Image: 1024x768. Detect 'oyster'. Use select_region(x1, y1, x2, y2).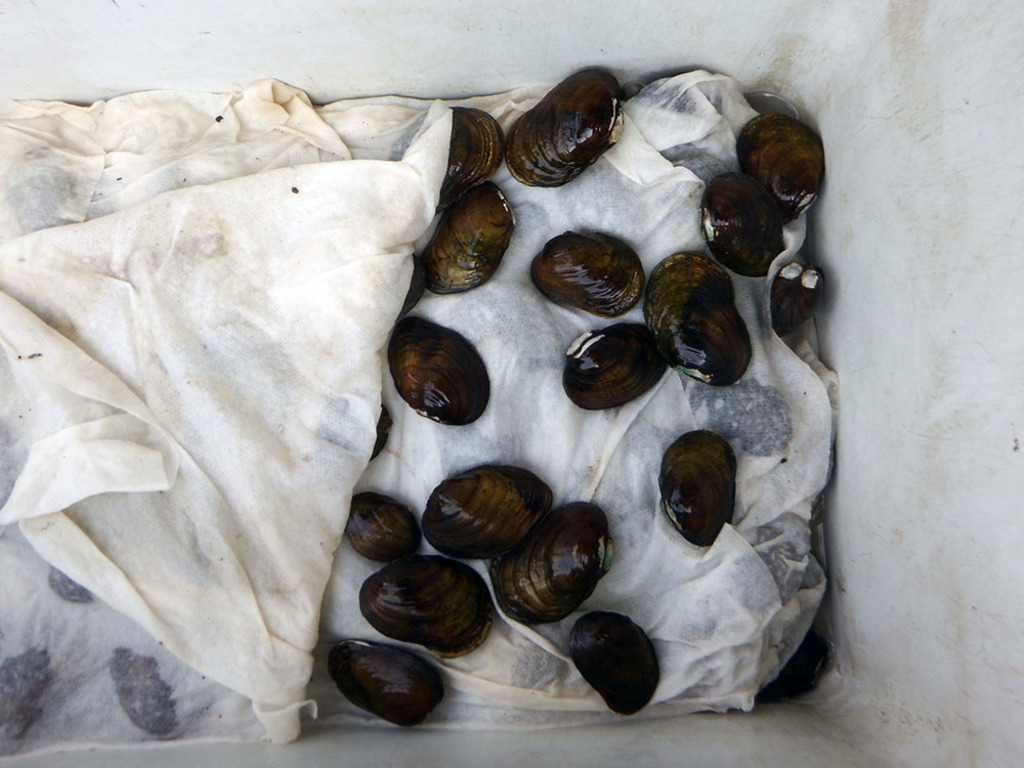
select_region(563, 313, 672, 412).
